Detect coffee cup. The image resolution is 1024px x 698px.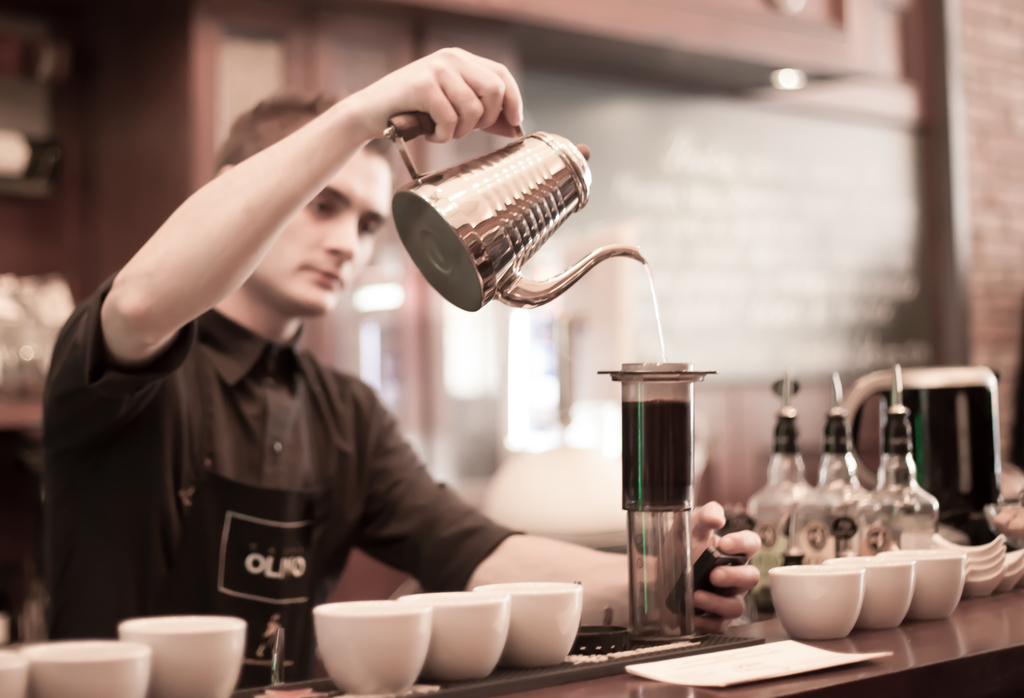
pyautogui.locateOnScreen(477, 581, 582, 669).
